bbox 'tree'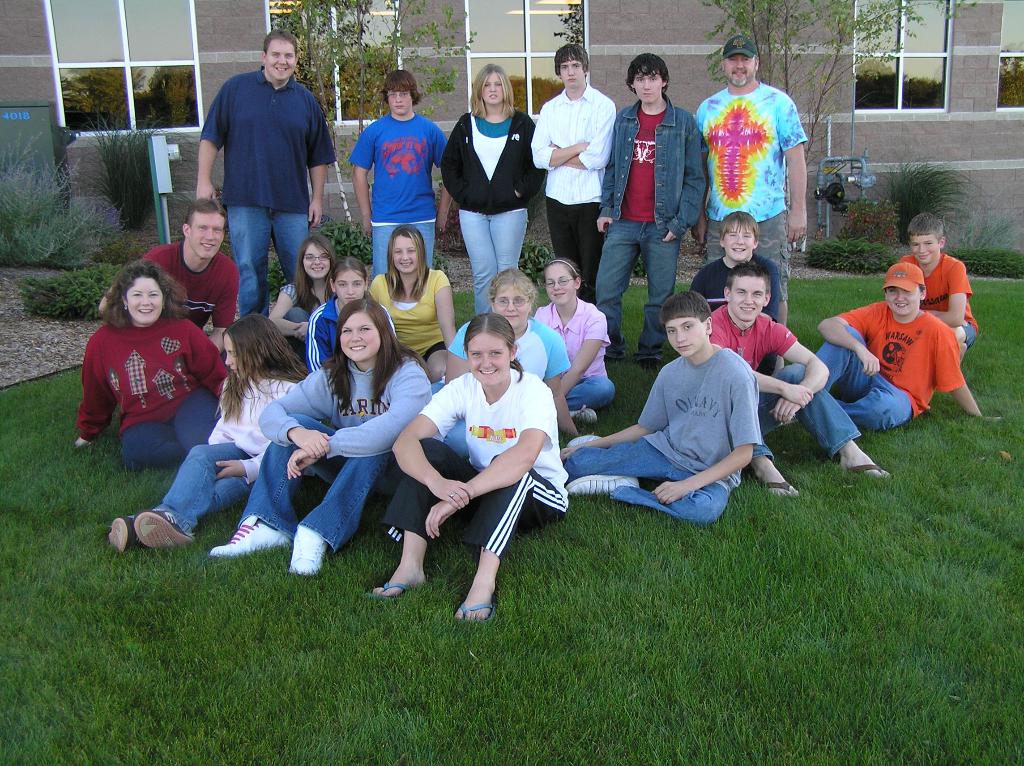
x1=548 y1=5 x2=591 y2=52
